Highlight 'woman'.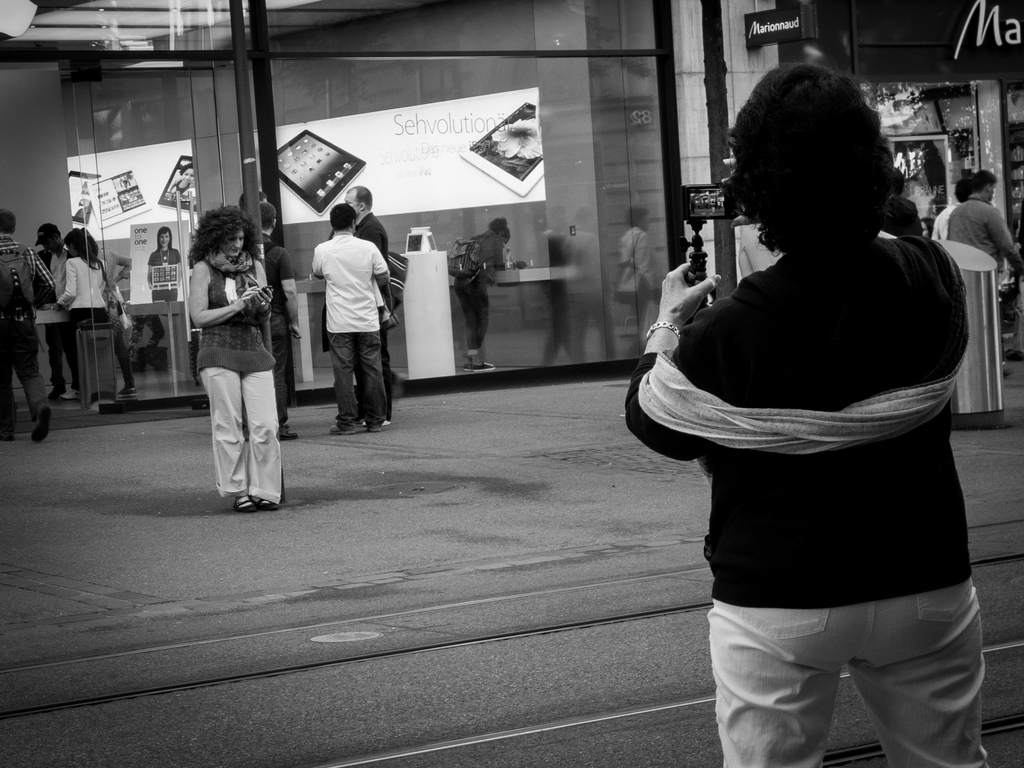
Highlighted region: (51,225,117,389).
